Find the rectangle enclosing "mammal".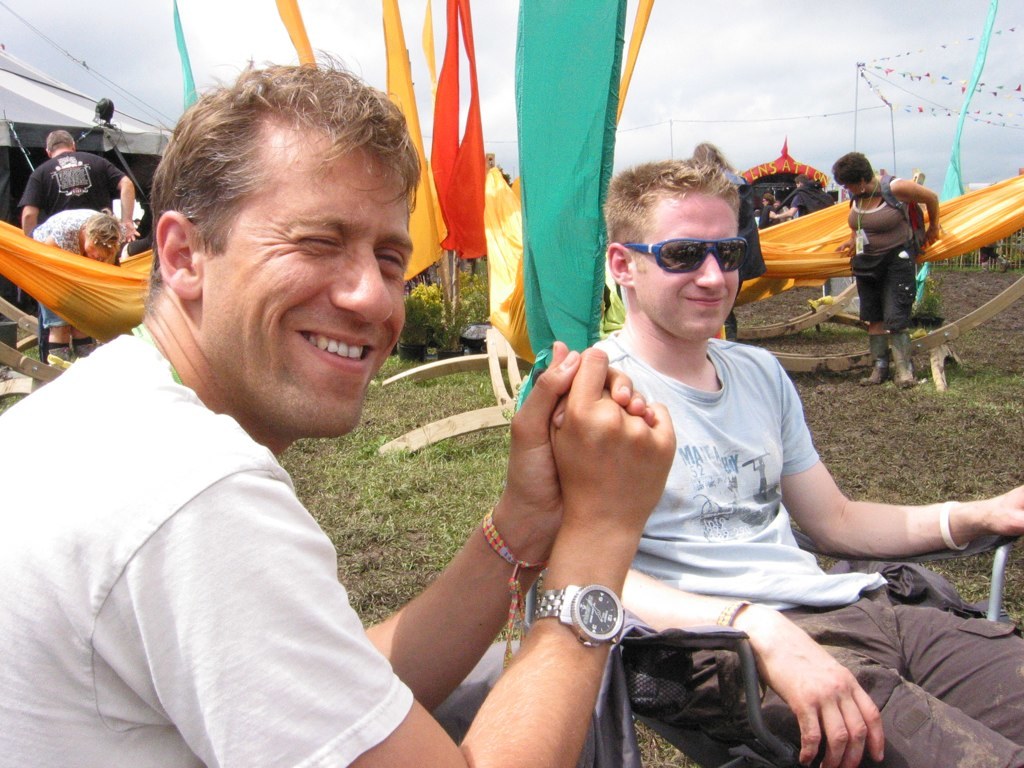
rect(27, 130, 134, 234).
